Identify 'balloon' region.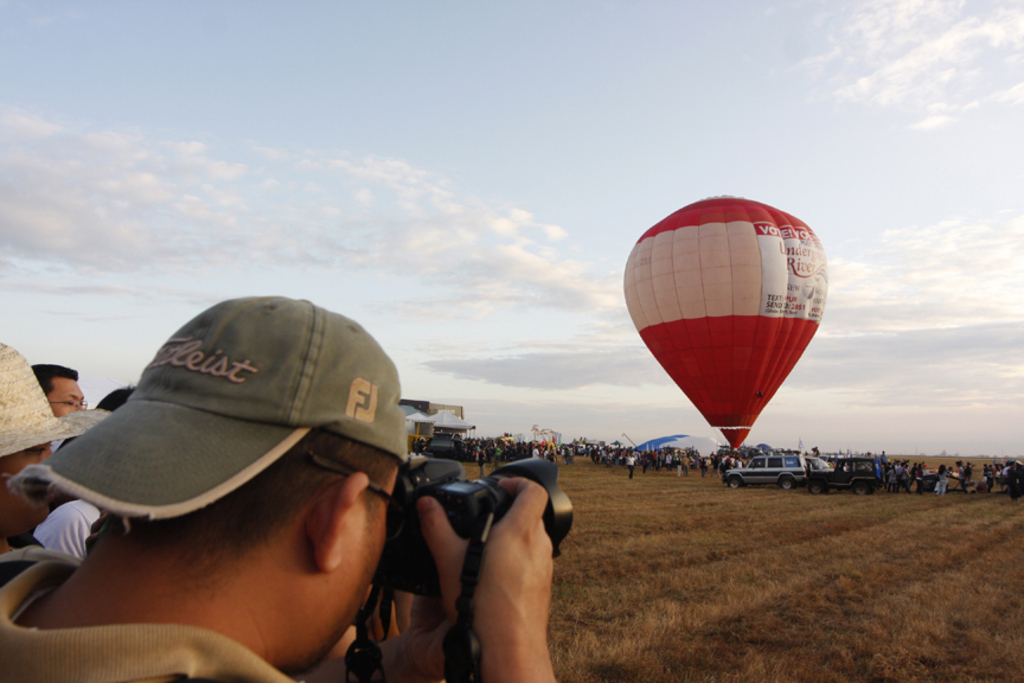
Region: detection(625, 190, 830, 445).
